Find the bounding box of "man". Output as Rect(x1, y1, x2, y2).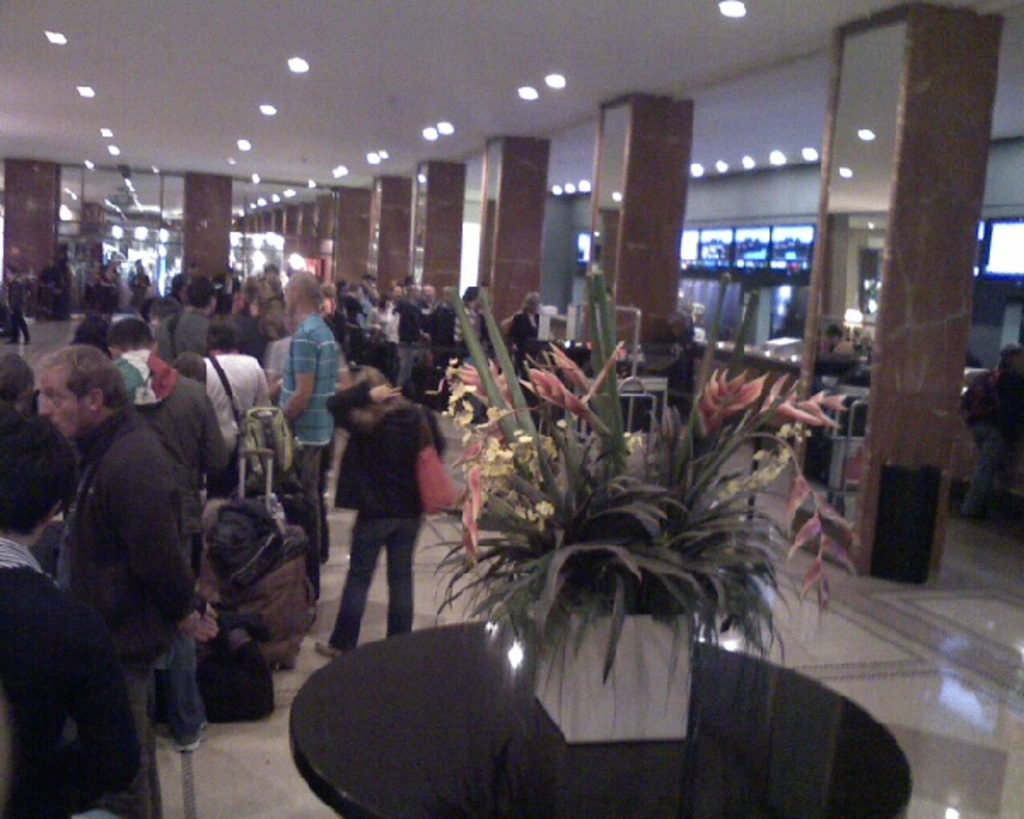
Rect(355, 275, 382, 350).
